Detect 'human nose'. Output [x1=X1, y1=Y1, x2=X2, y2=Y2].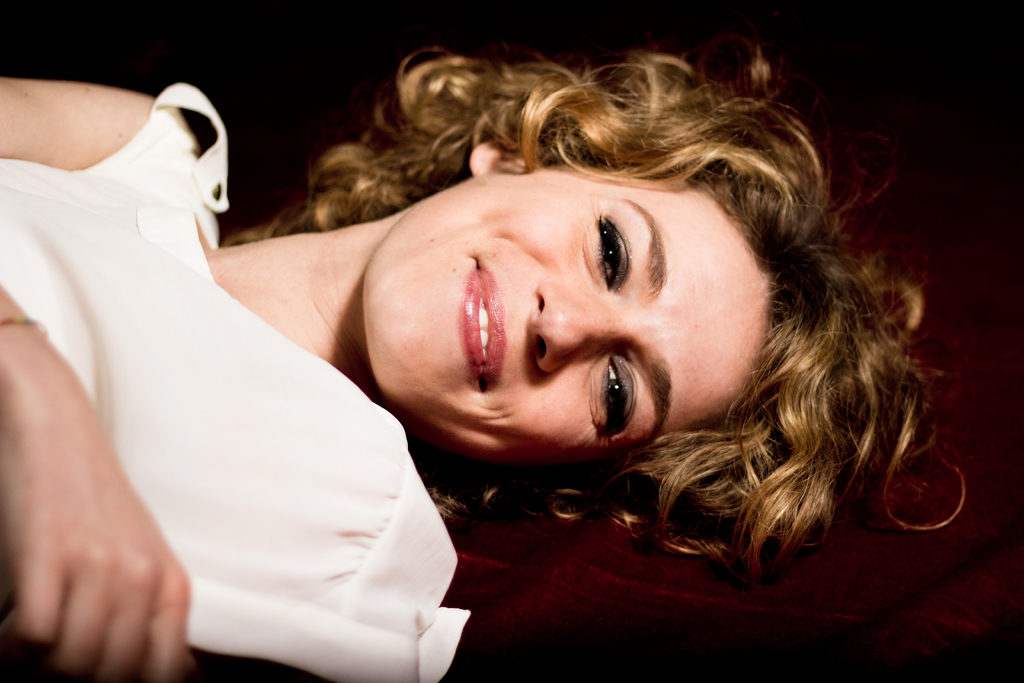
[x1=530, y1=281, x2=635, y2=373].
